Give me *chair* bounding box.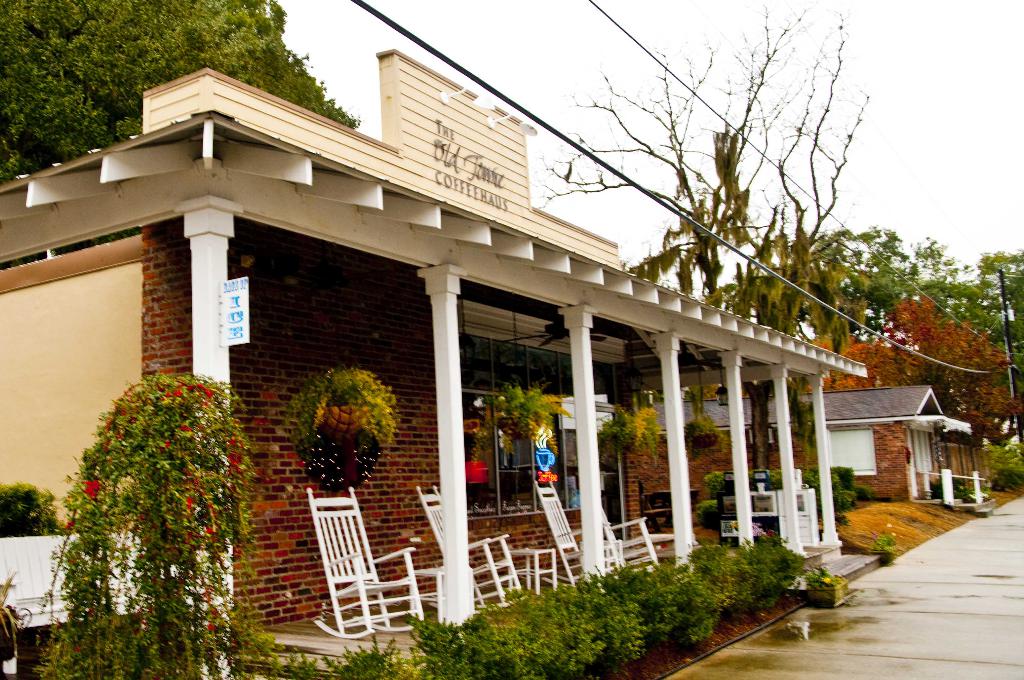
x1=544, y1=473, x2=627, y2=600.
